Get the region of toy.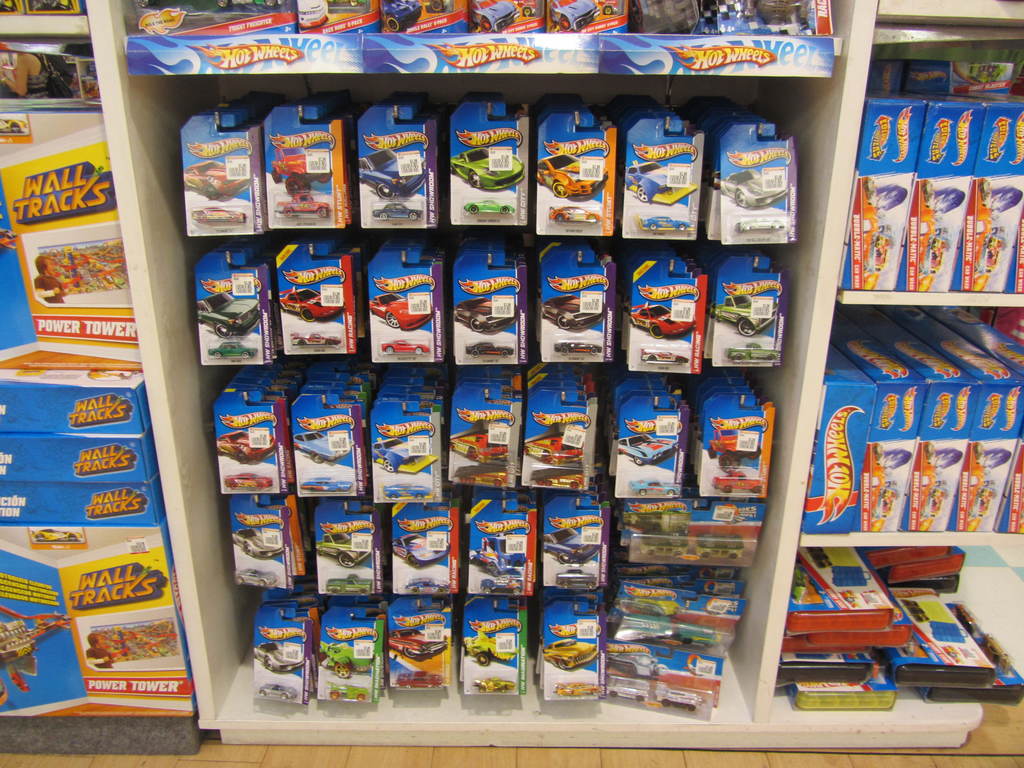
[287,329,341,349].
